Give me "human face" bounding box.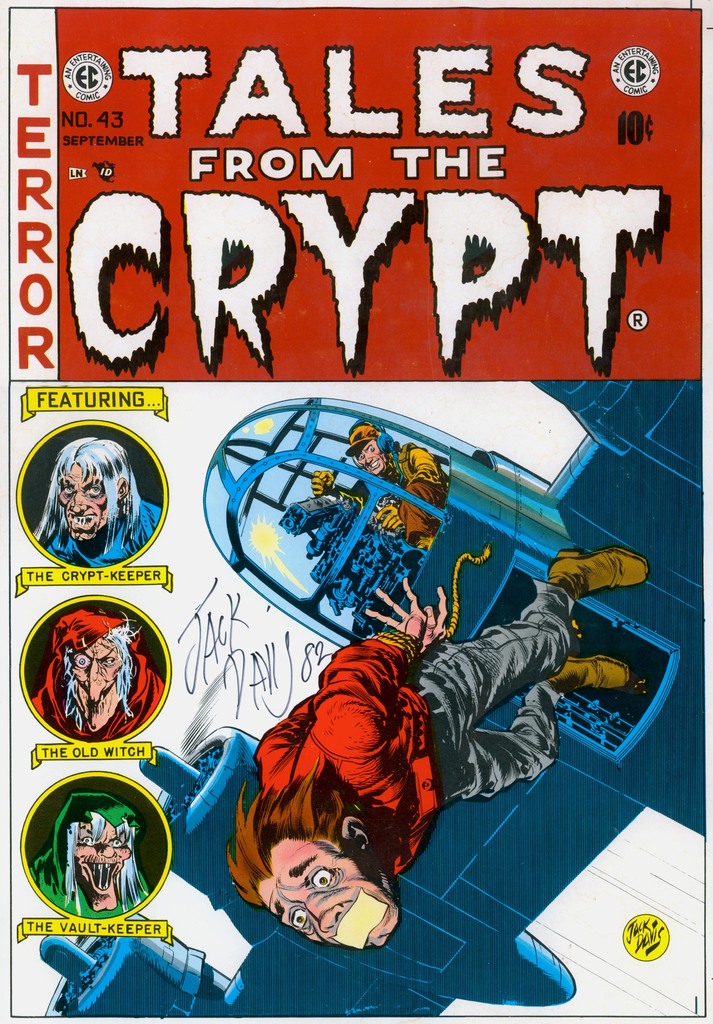
{"x1": 255, "y1": 834, "x2": 405, "y2": 951}.
